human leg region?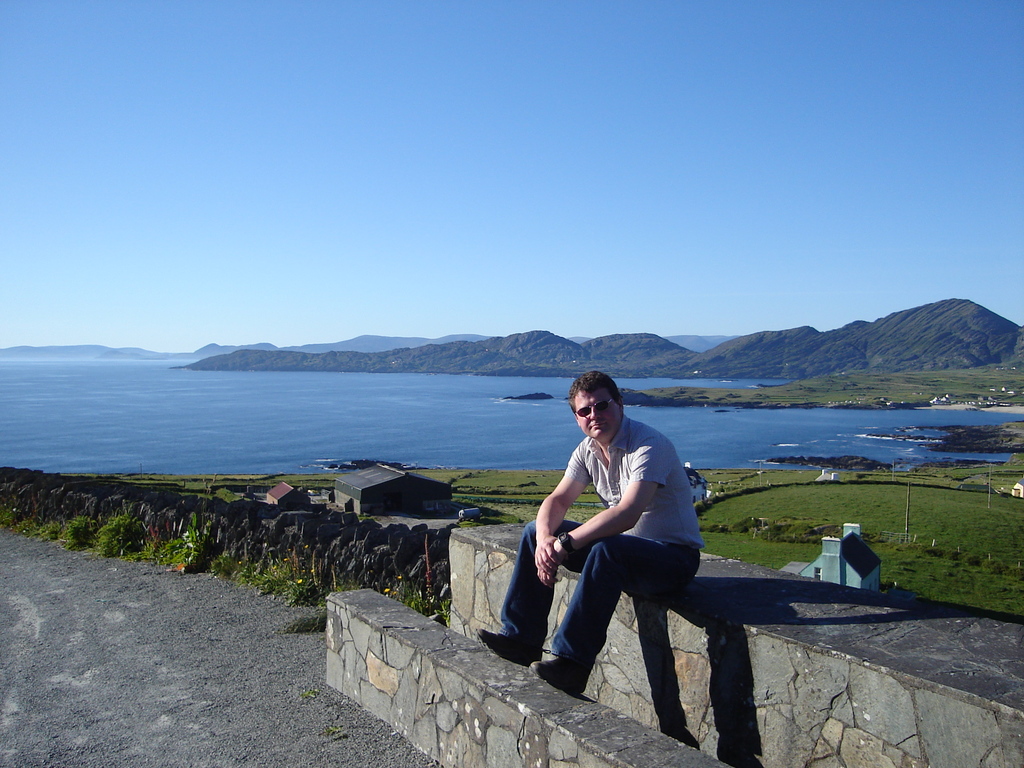
left=477, top=521, right=586, bottom=665
